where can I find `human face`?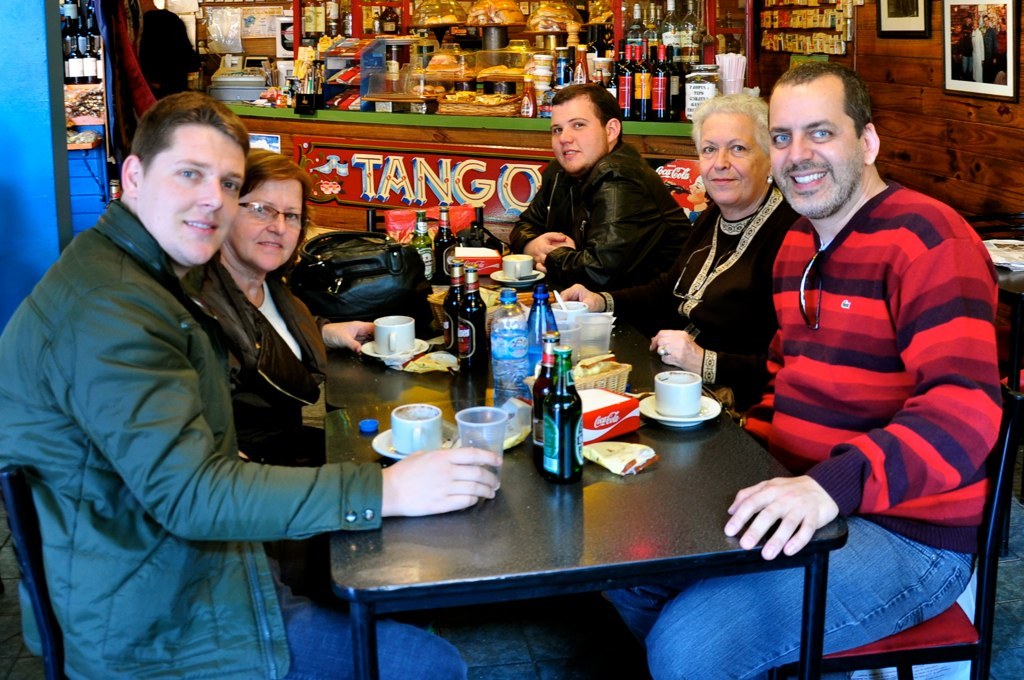
You can find it at 230/183/303/274.
